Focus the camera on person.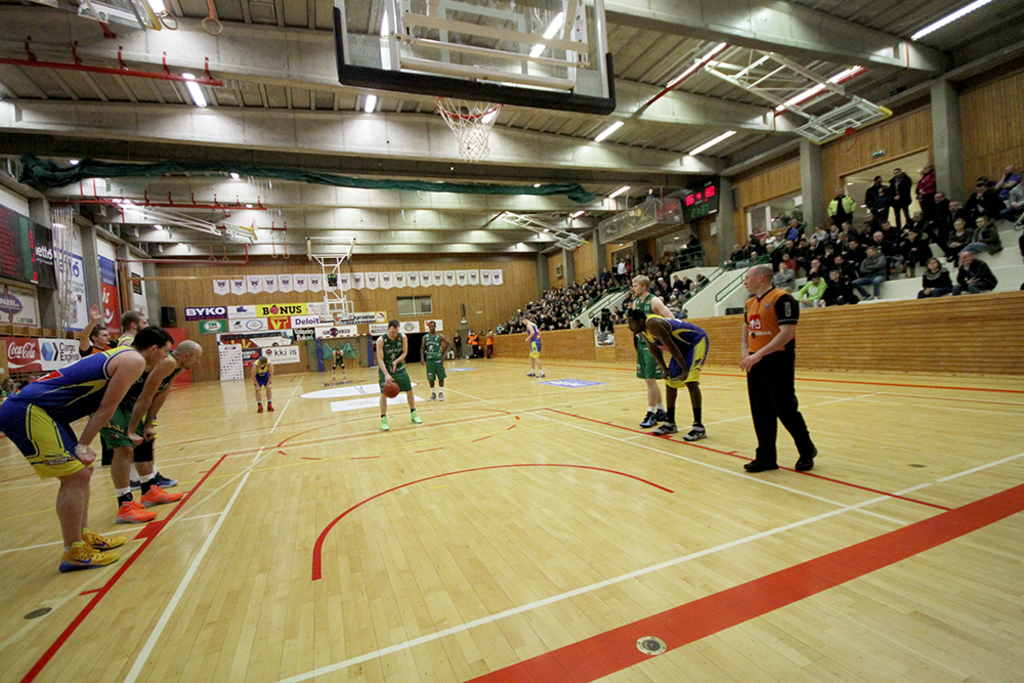
Focus region: [0,323,176,571].
